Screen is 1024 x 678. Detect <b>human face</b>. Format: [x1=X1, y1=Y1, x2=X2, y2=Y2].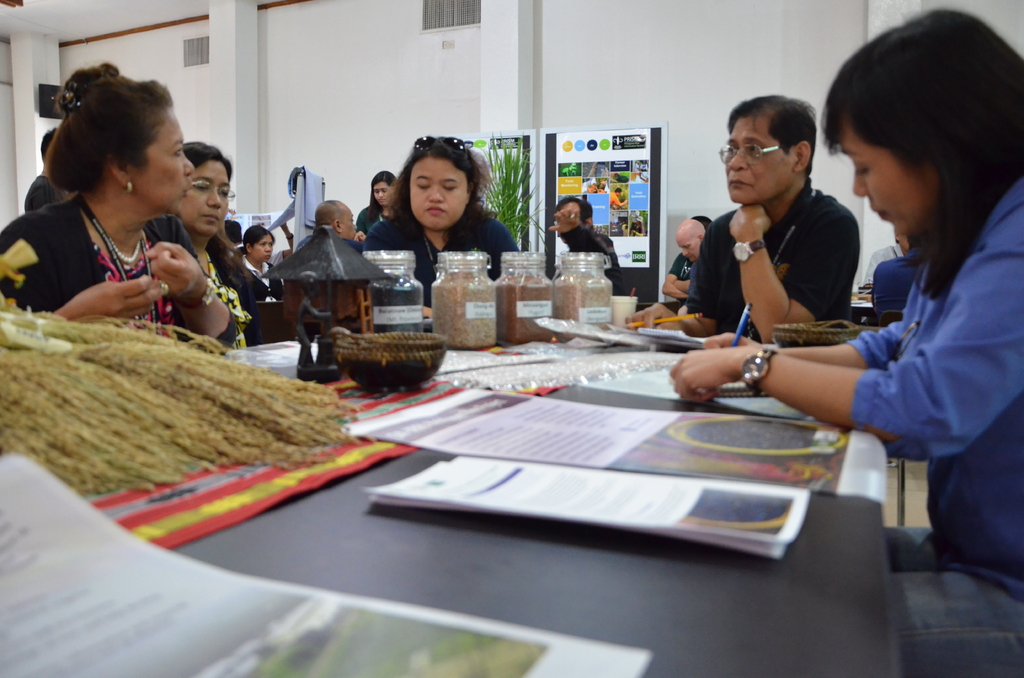
[x1=134, y1=108, x2=194, y2=210].
